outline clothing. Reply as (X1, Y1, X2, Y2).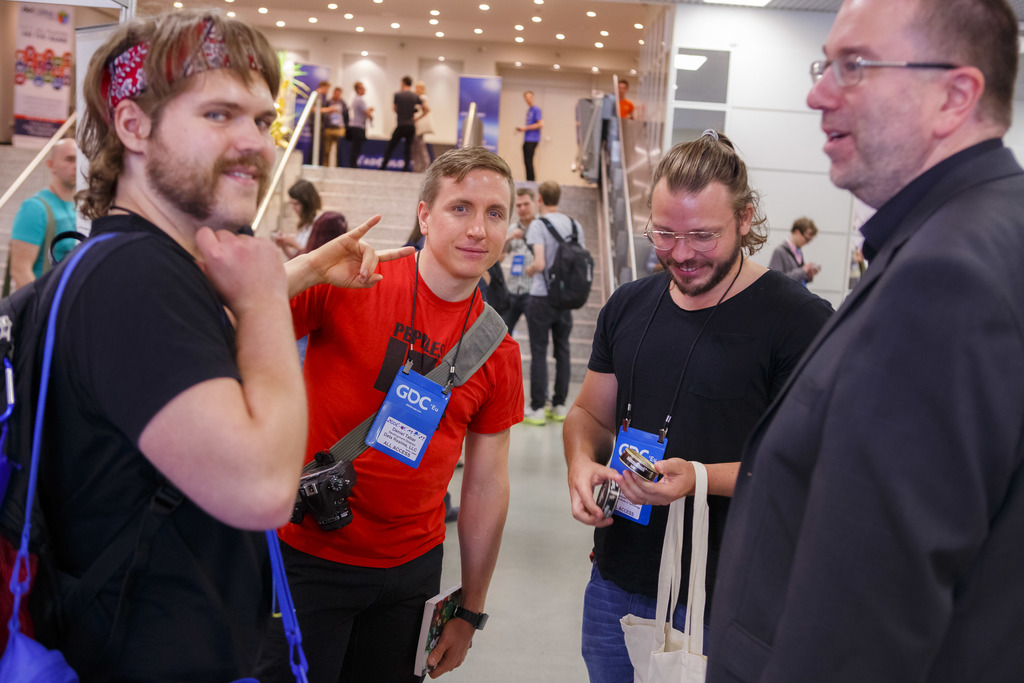
(284, 215, 505, 647).
